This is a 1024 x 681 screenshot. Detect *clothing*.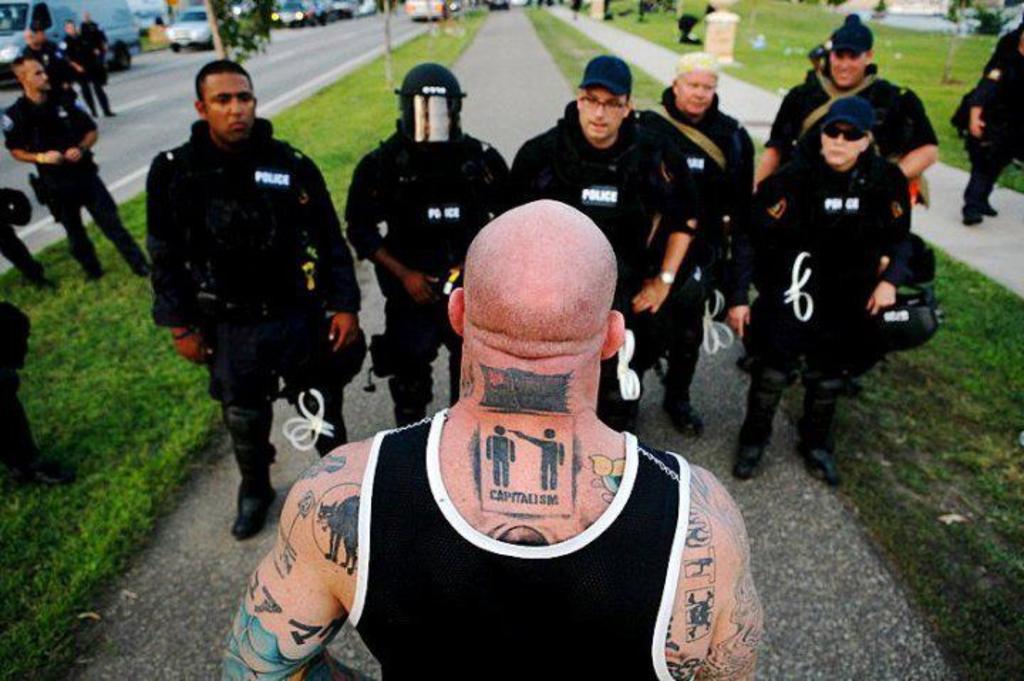
139, 112, 367, 505.
